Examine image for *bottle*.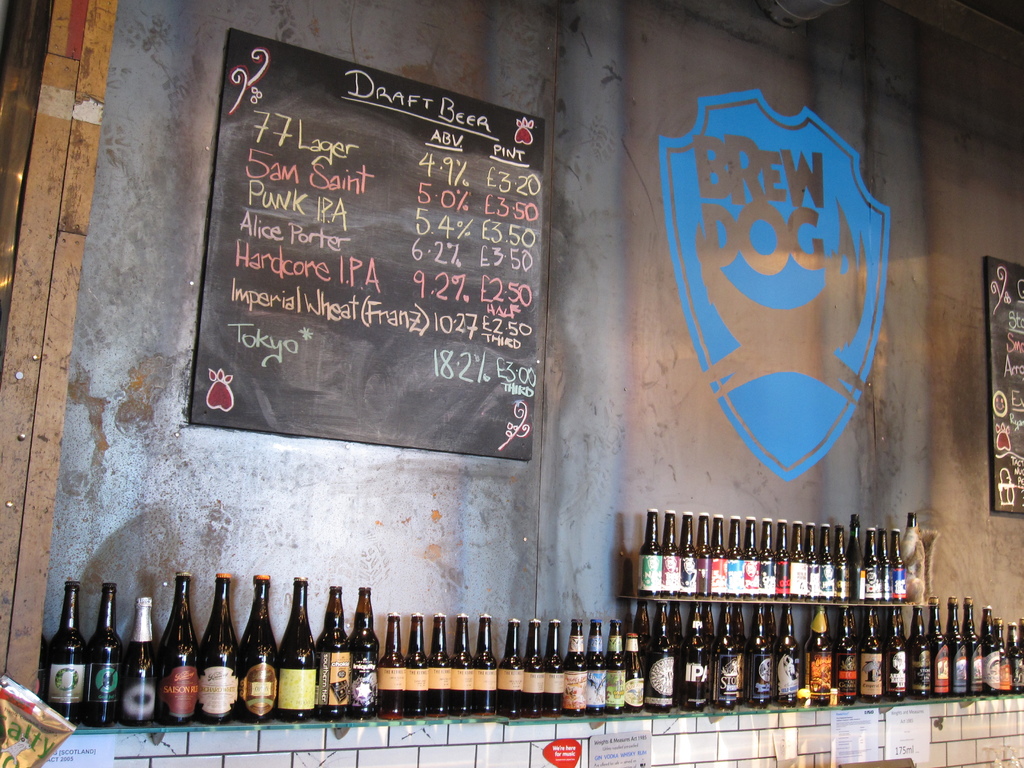
Examination result: pyautogui.locateOnScreen(637, 509, 661, 602).
